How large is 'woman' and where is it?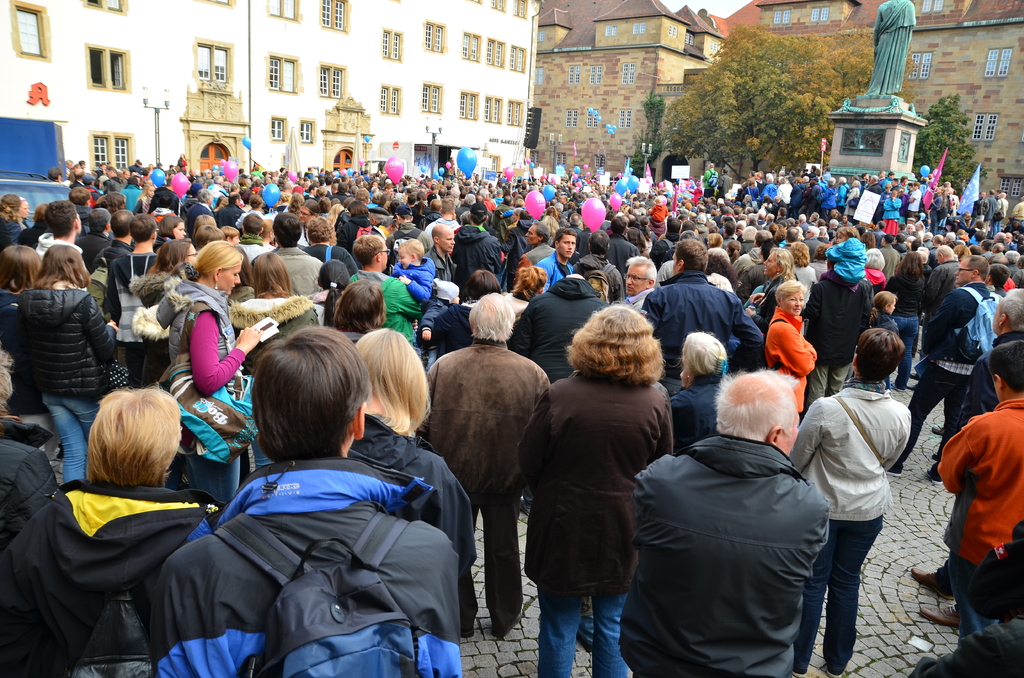
Bounding box: 518, 300, 678, 677.
